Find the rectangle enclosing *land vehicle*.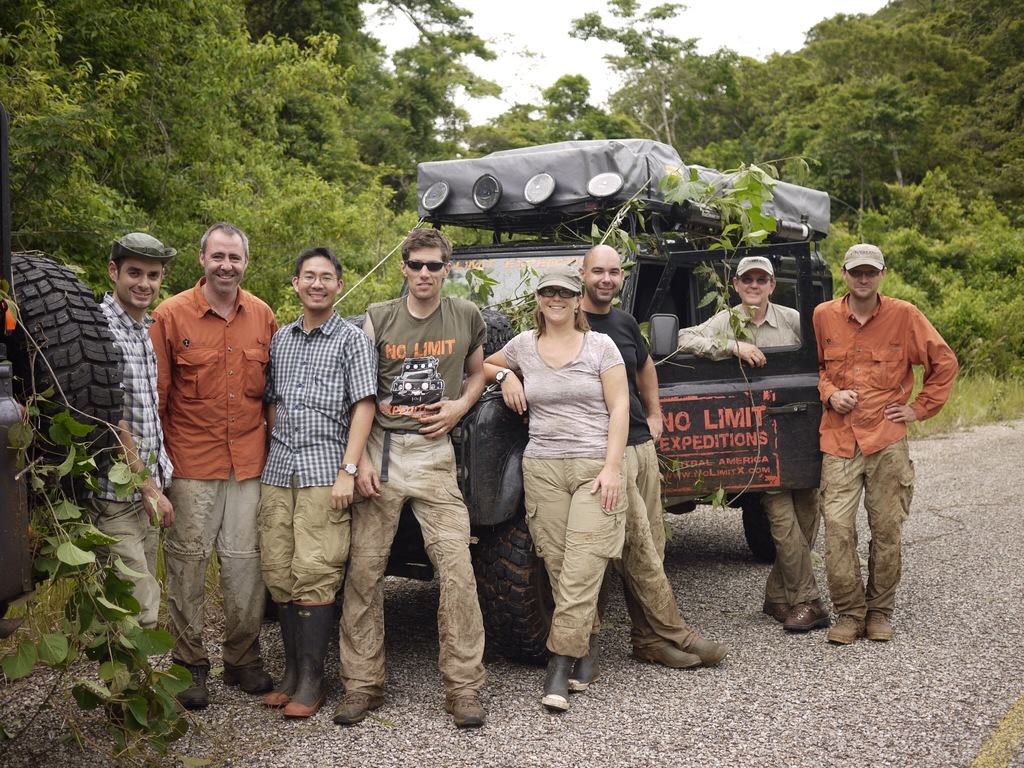
(386,133,839,676).
